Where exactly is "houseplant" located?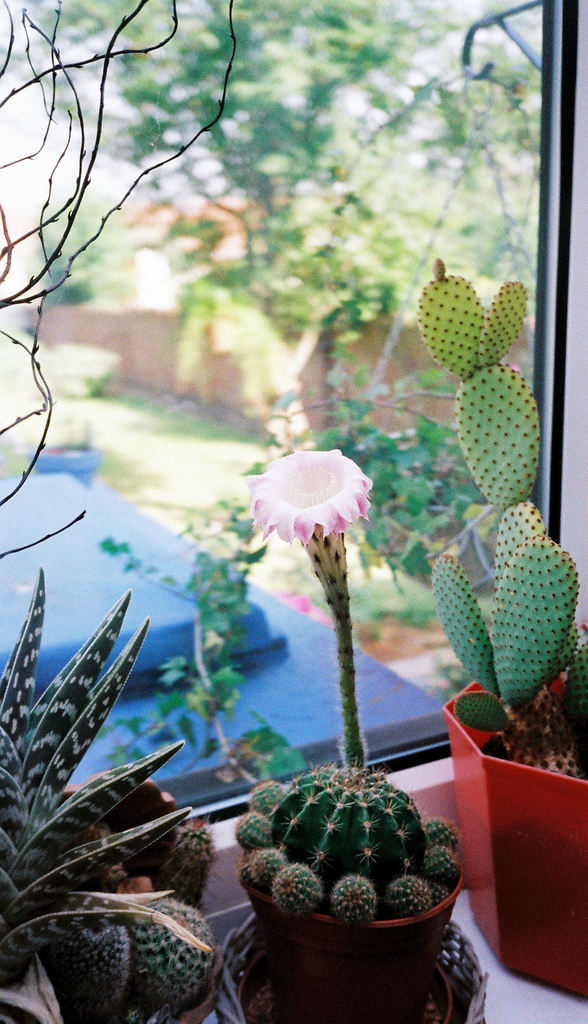
Its bounding box is BBox(417, 259, 587, 994).
